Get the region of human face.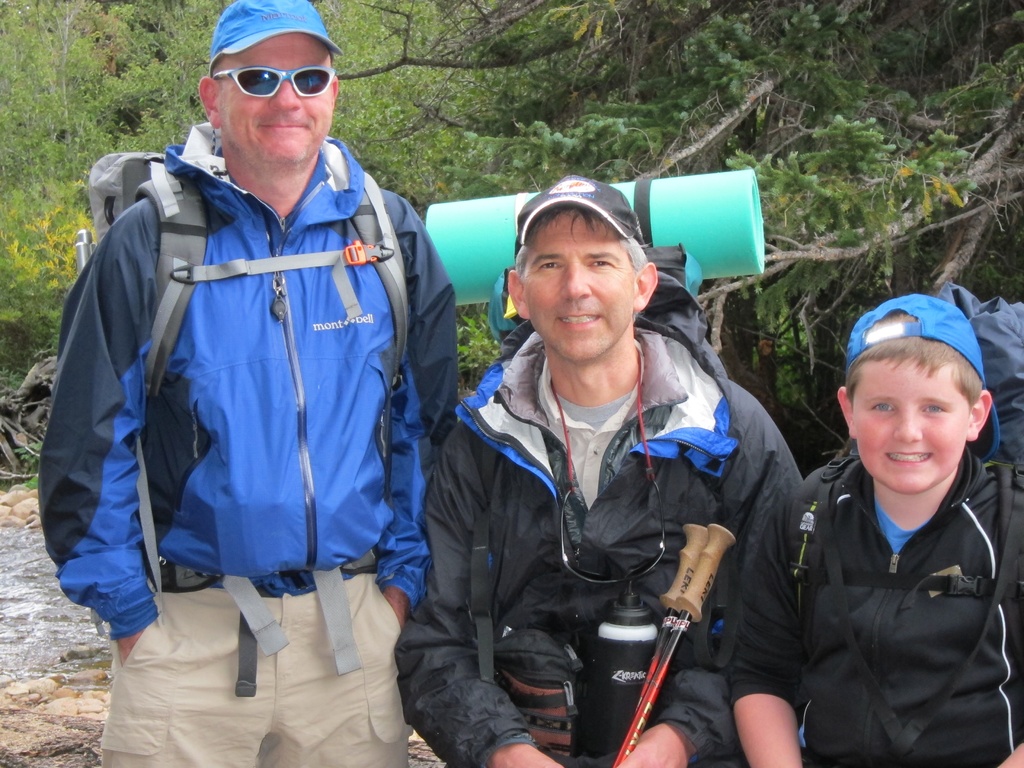
[216, 32, 331, 164].
